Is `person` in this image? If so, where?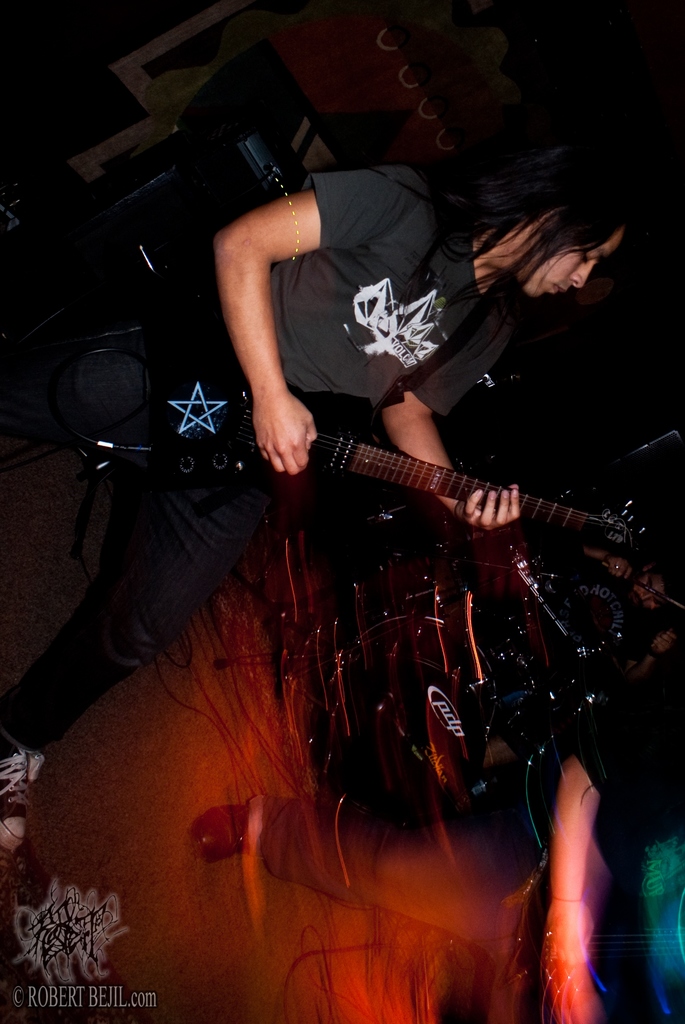
Yes, at [547, 616, 681, 1023].
